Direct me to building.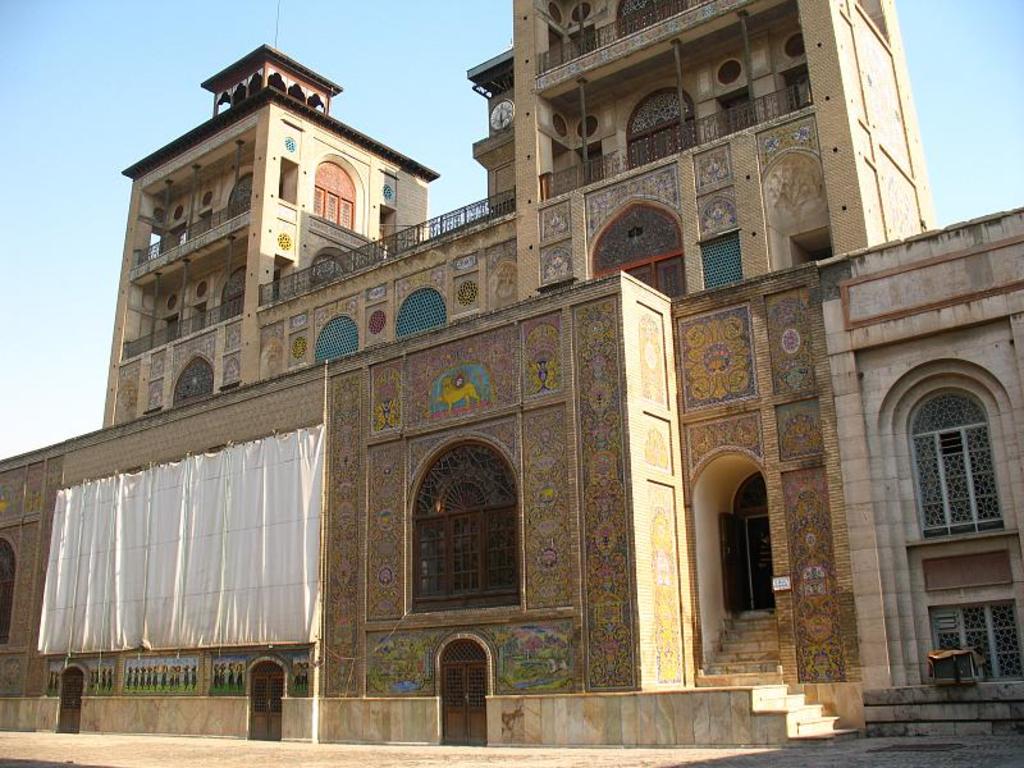
Direction: {"left": 815, "top": 206, "right": 1023, "bottom": 737}.
